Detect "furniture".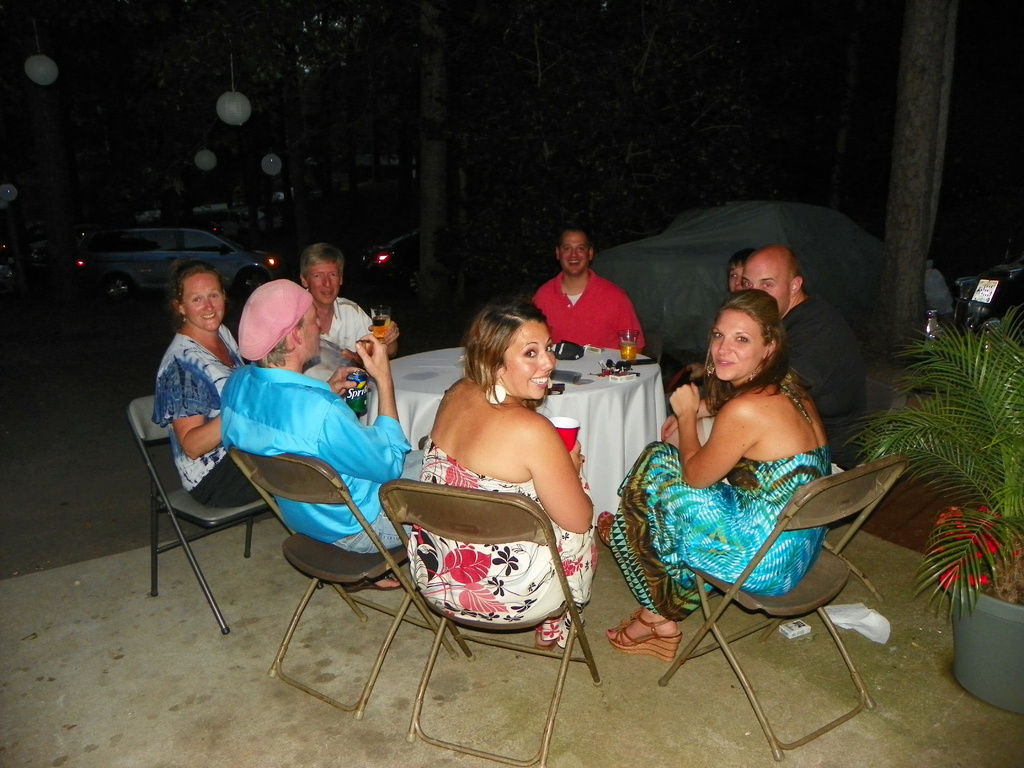
Detected at <region>654, 452, 912, 764</region>.
